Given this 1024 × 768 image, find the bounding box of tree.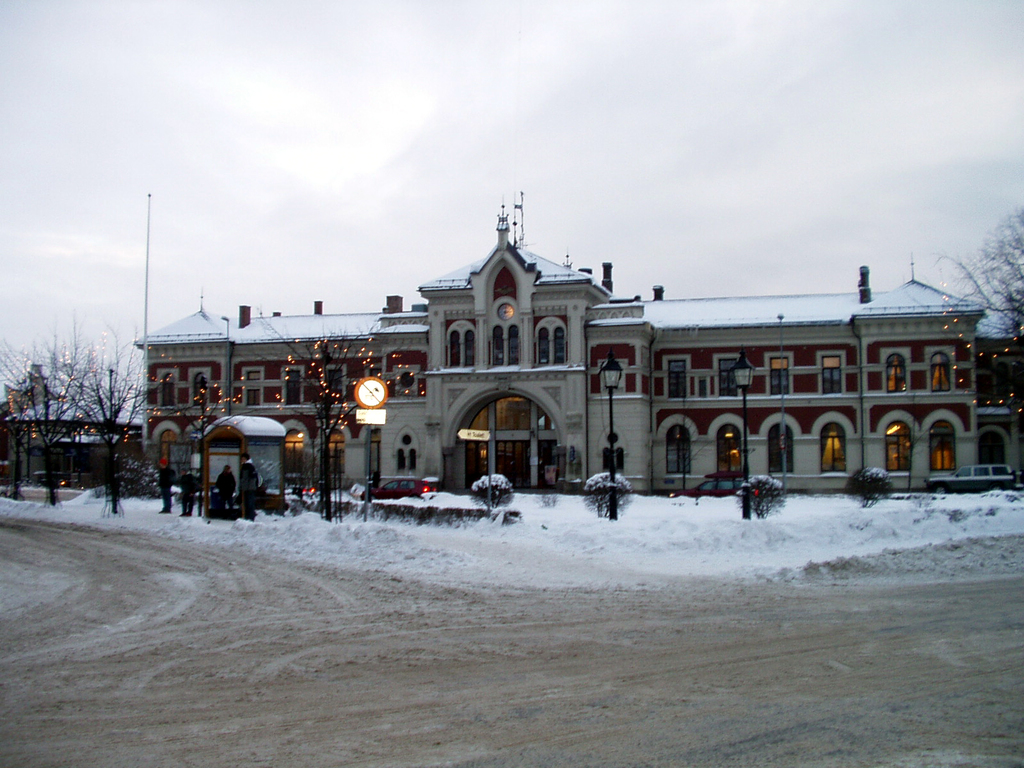
region(936, 212, 1023, 472).
